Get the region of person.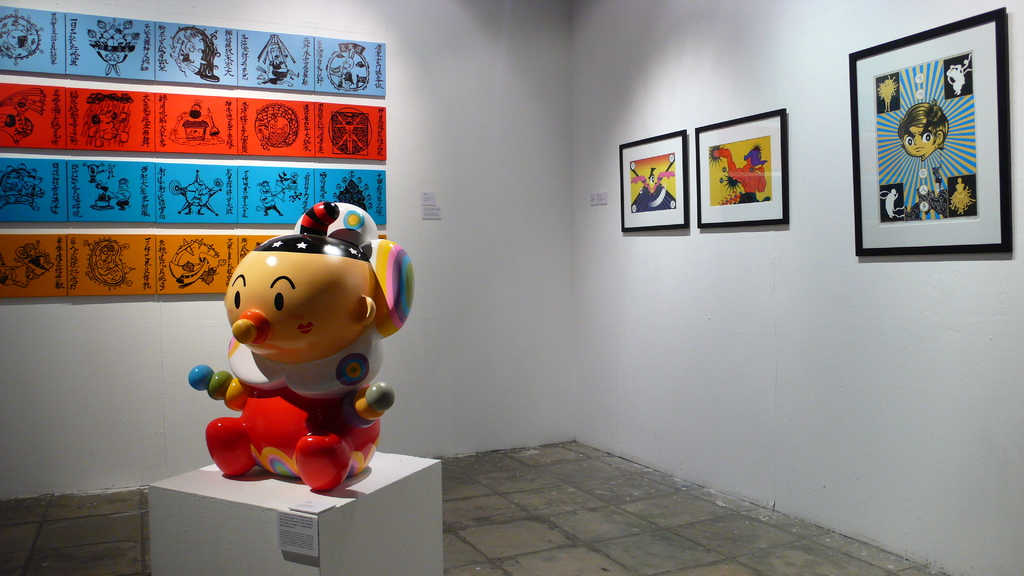
(left=112, top=175, right=132, bottom=211).
